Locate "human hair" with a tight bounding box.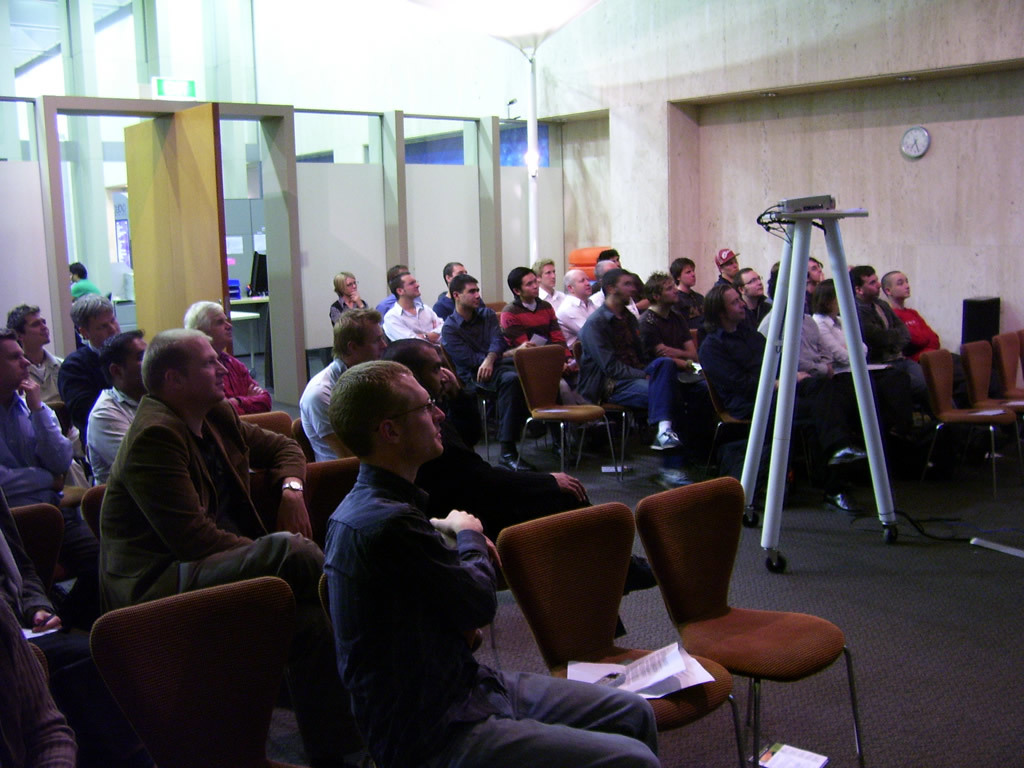
<box>143,330,200,392</box>.
